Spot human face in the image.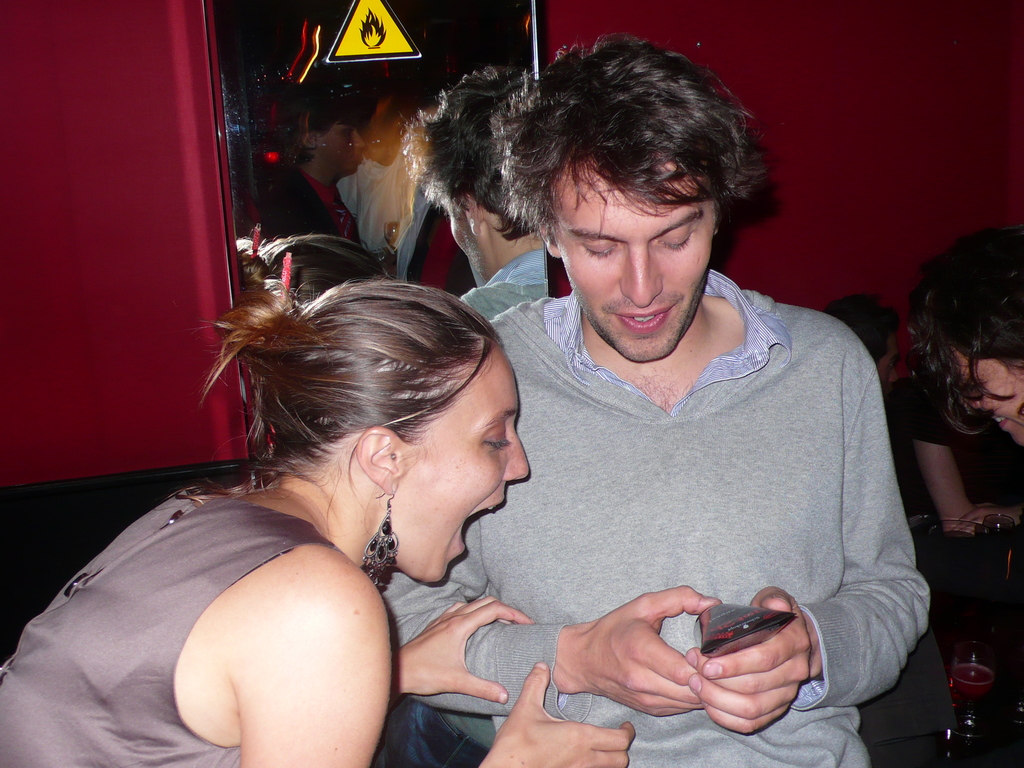
human face found at box=[877, 329, 900, 402].
